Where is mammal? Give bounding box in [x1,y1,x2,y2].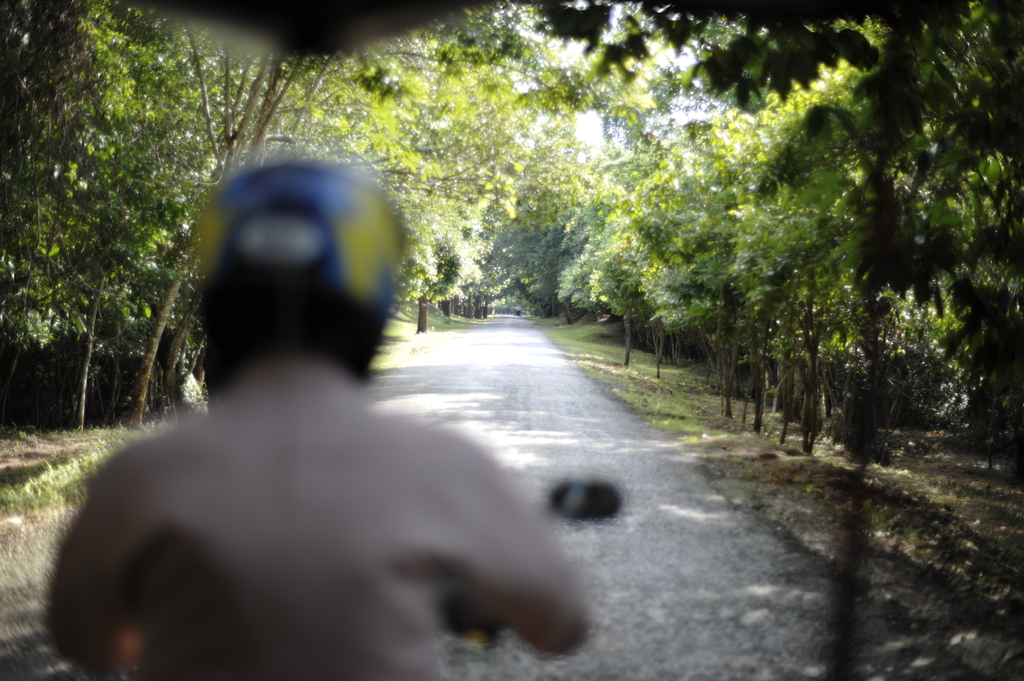
[31,148,628,679].
